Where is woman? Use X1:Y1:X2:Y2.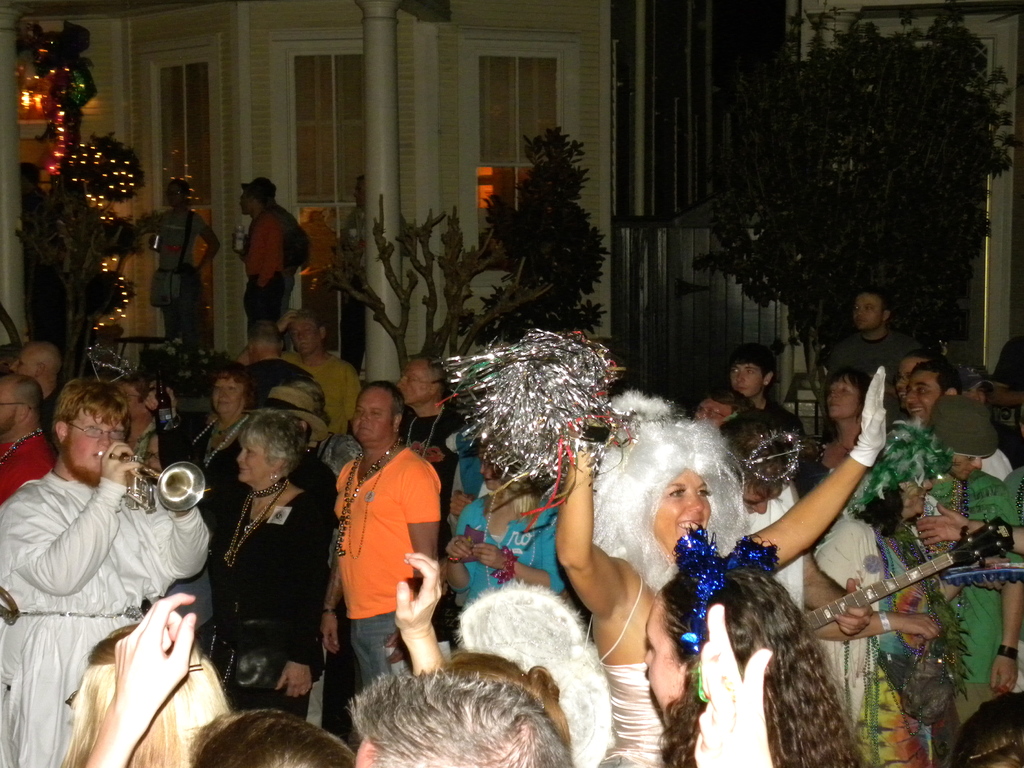
198:408:328:724.
